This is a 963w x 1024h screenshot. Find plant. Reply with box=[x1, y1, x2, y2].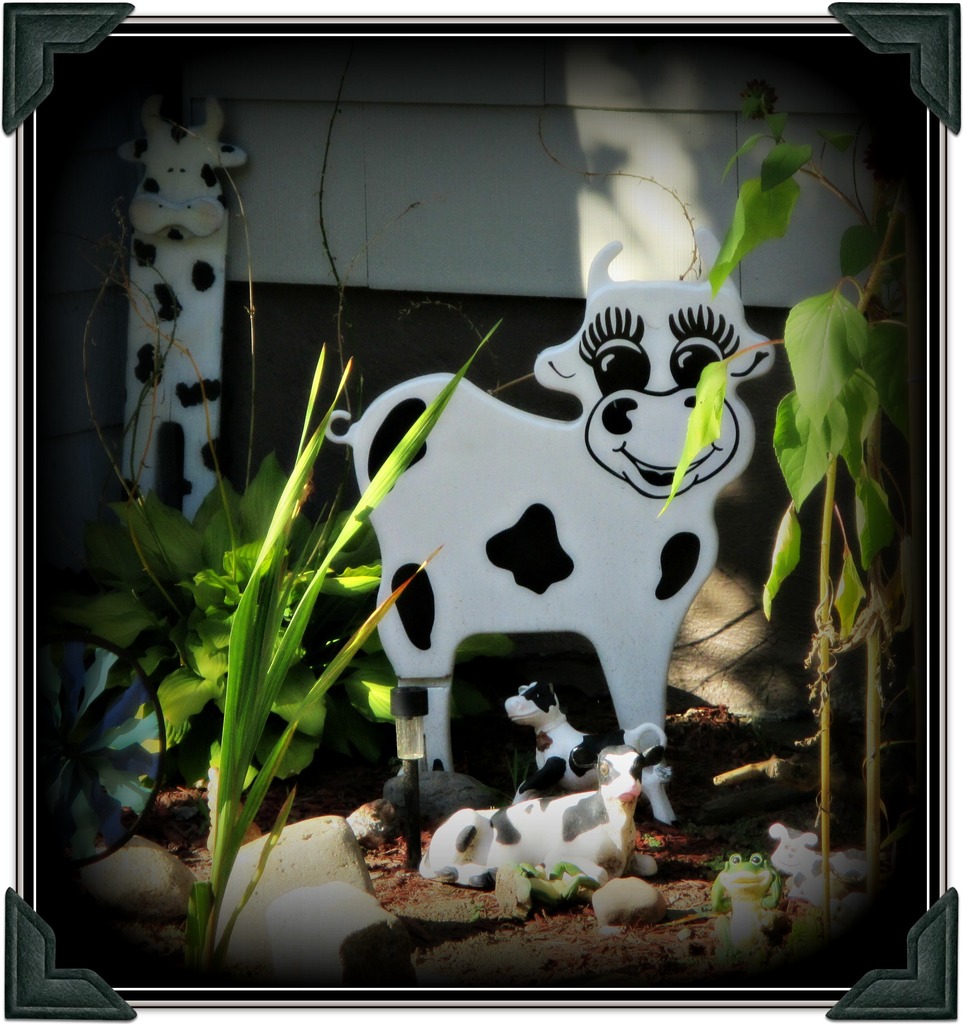
box=[647, 86, 923, 910].
